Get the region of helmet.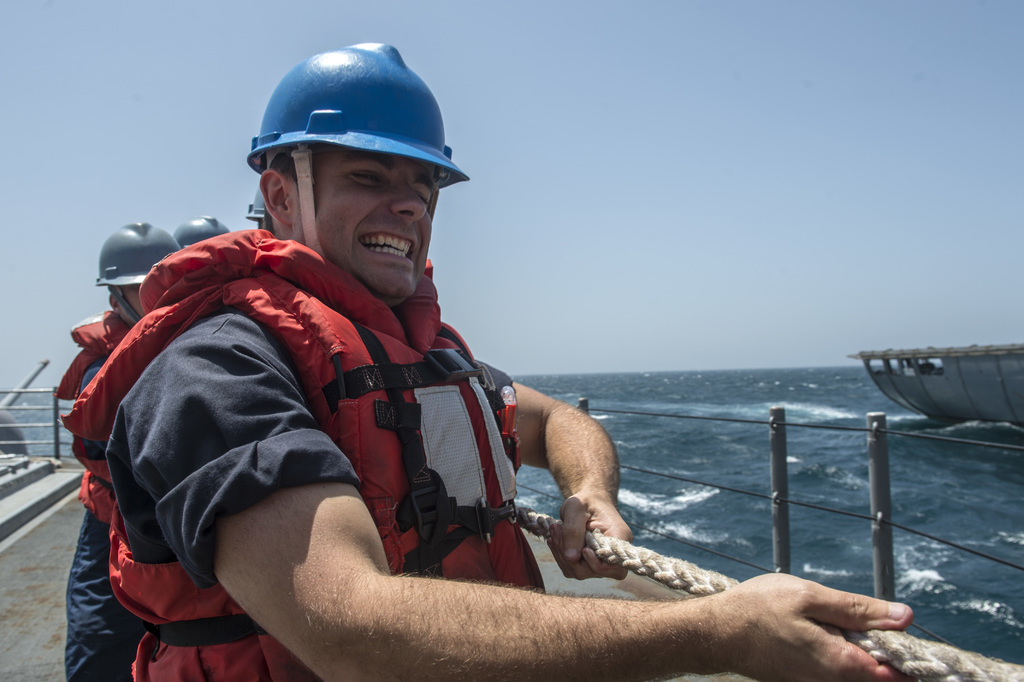
<region>171, 215, 228, 244</region>.
